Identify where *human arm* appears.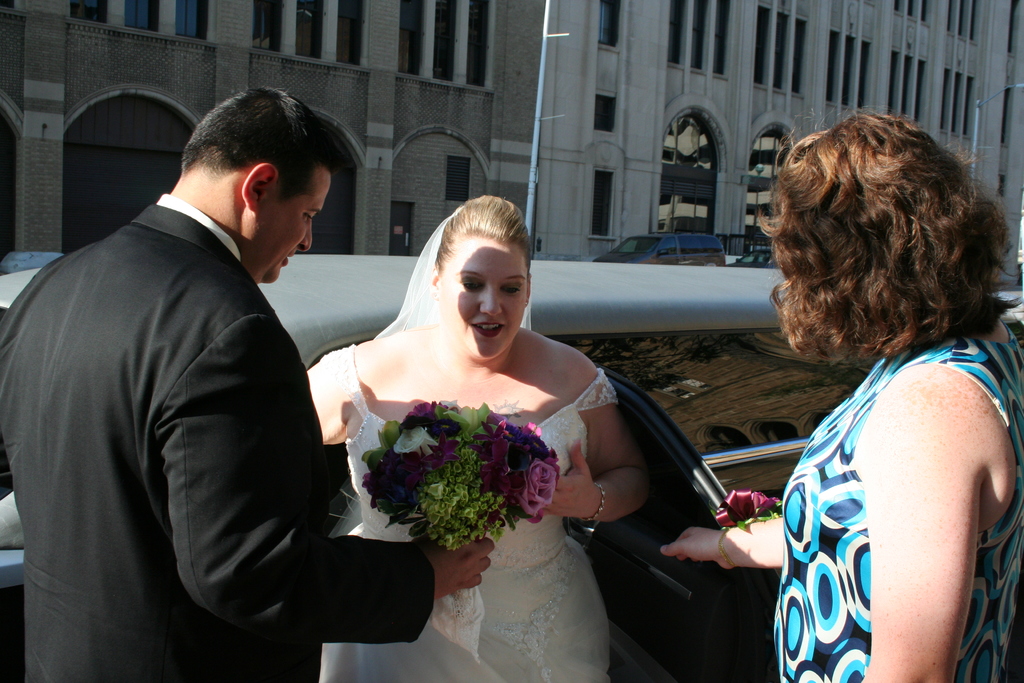
Appears at 656:514:783:572.
